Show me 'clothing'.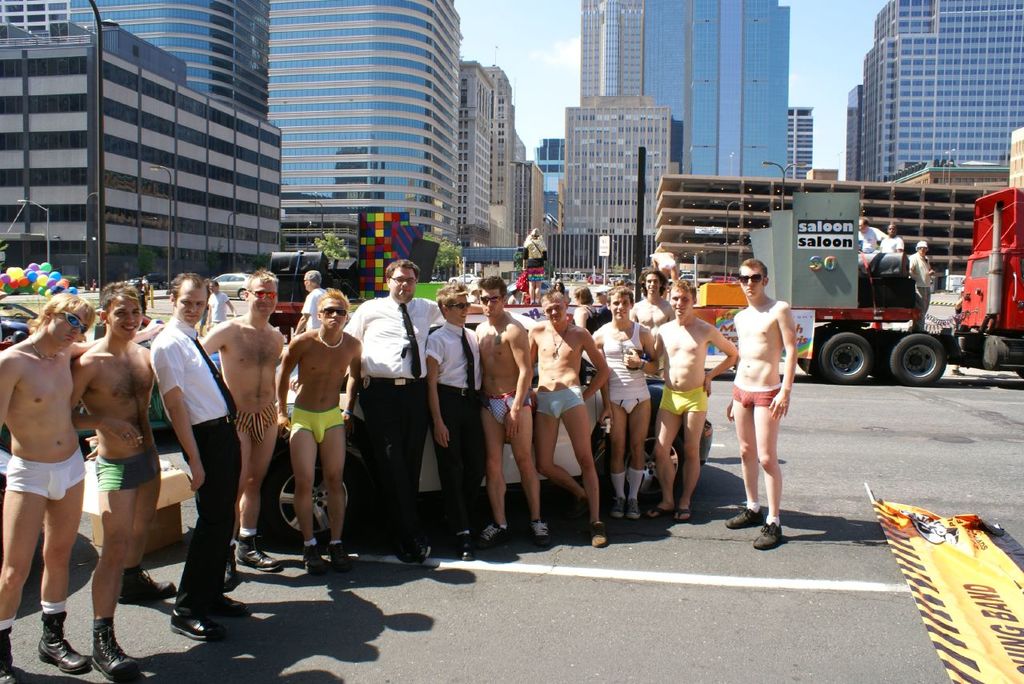
'clothing' is here: <region>657, 388, 712, 414</region>.
